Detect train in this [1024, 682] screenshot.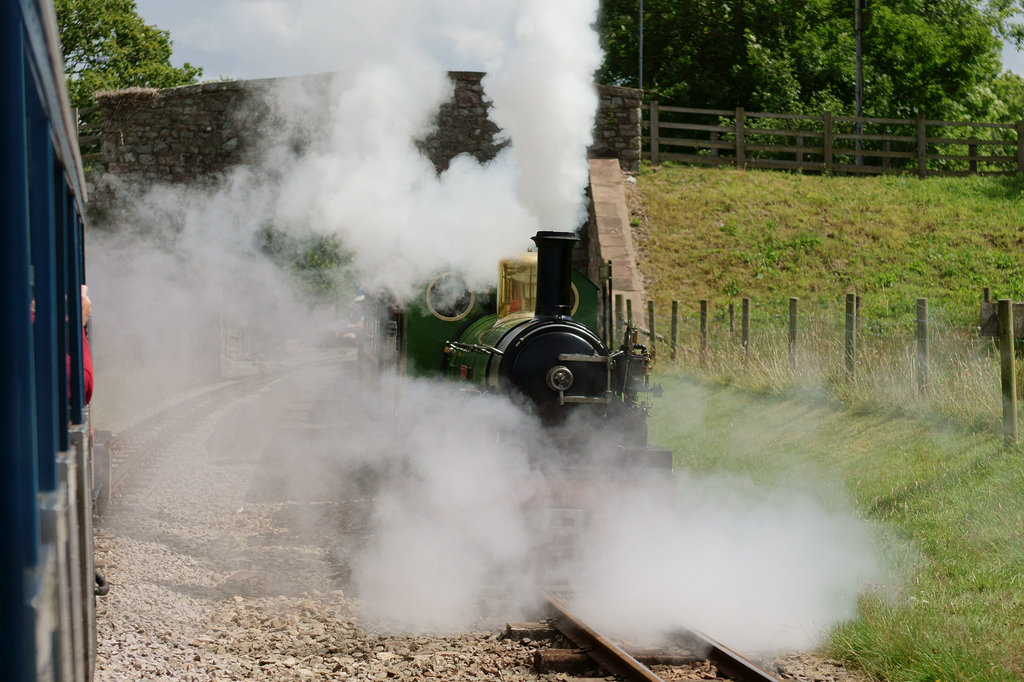
Detection: pyautogui.locateOnScreen(356, 225, 680, 532).
